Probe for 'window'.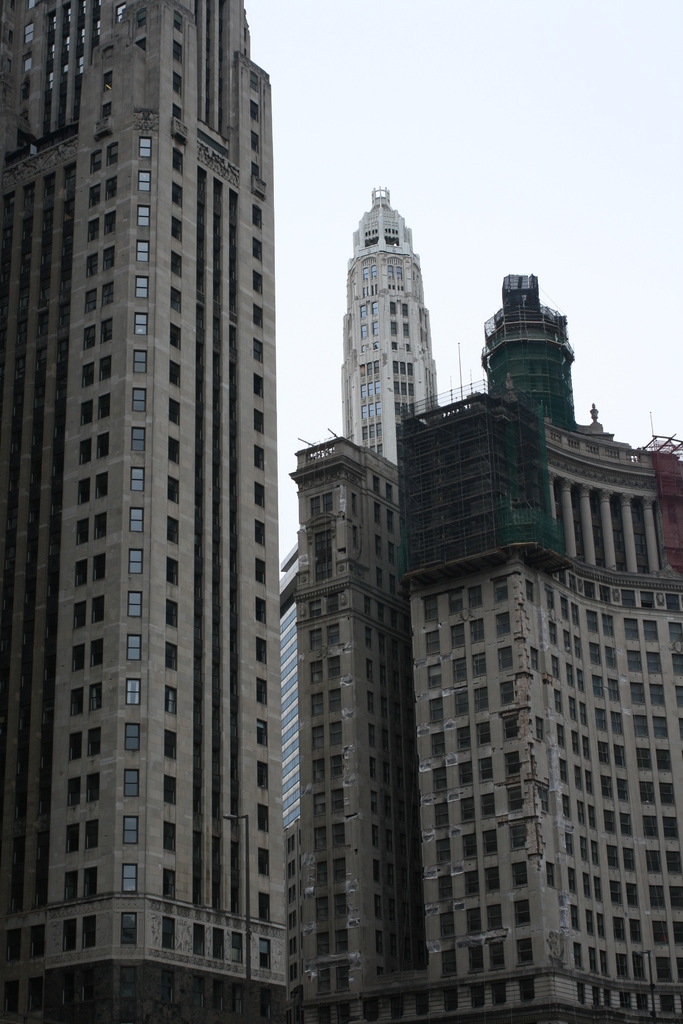
Probe result: box(566, 833, 573, 858).
